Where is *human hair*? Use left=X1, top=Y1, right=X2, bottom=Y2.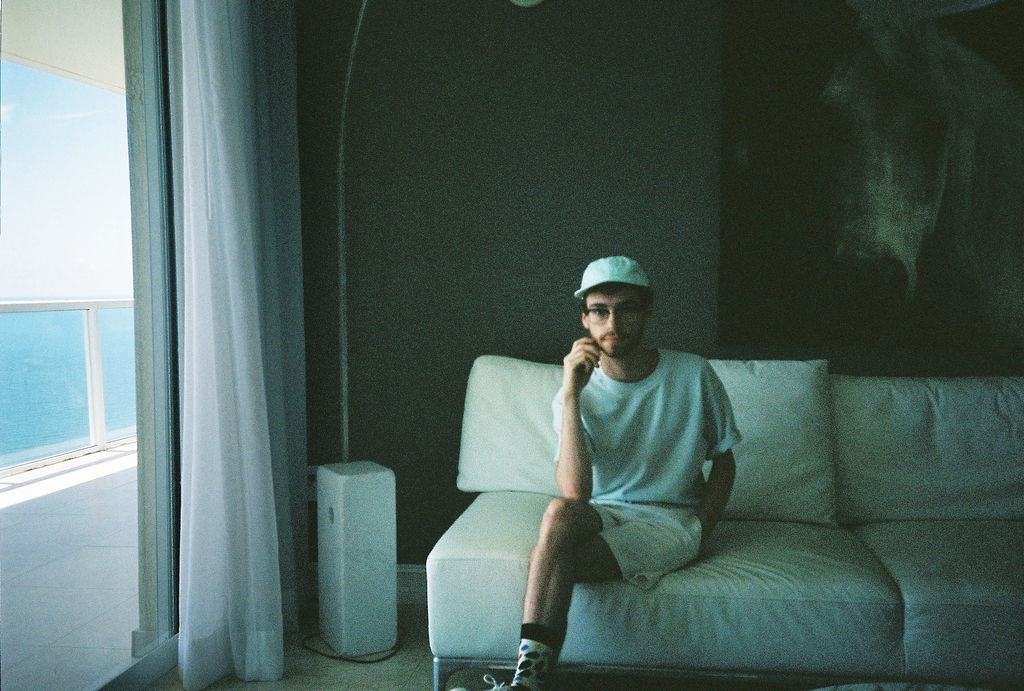
left=583, top=282, right=628, bottom=312.
